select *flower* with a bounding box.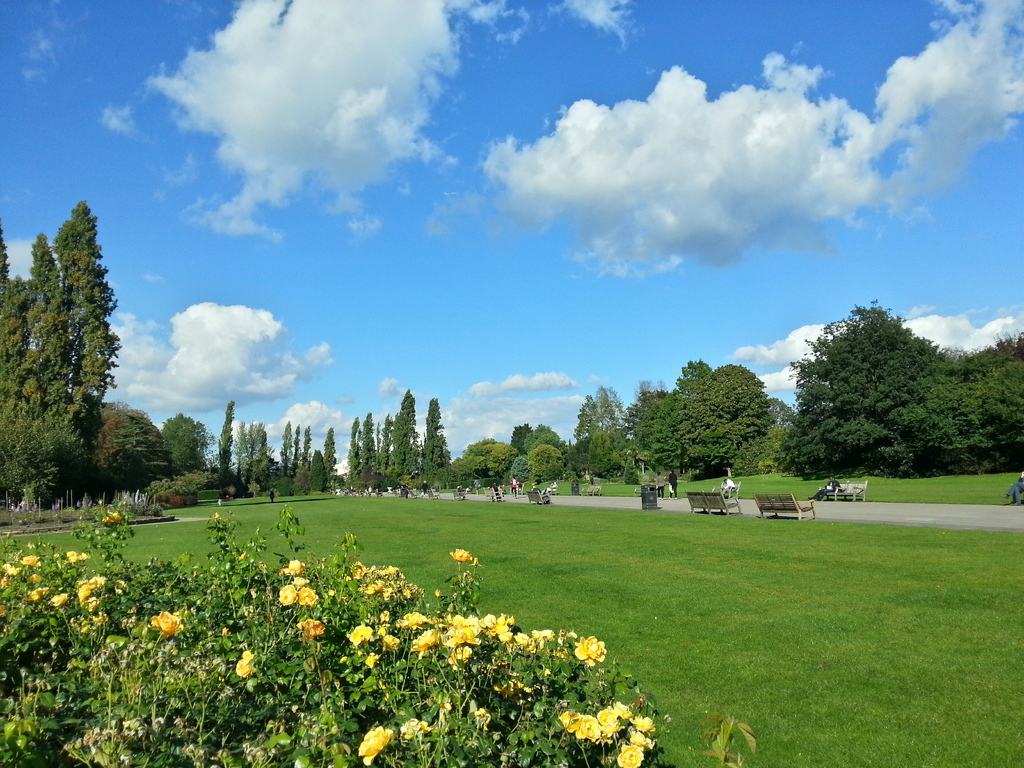
[x1=613, y1=742, x2=643, y2=767].
